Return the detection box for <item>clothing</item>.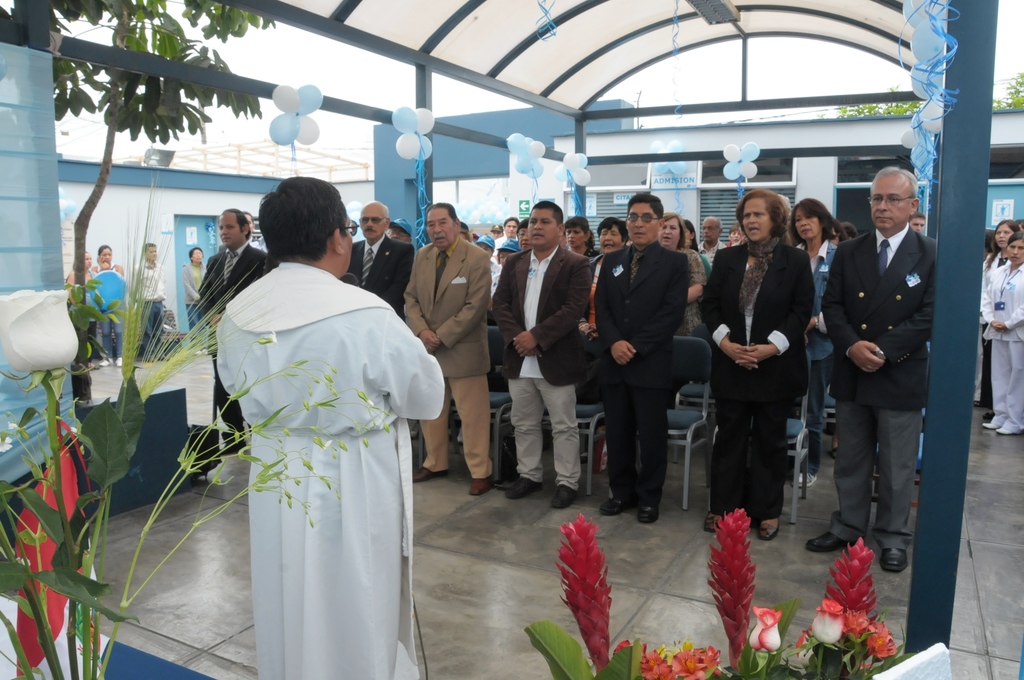
crop(972, 254, 1002, 299).
